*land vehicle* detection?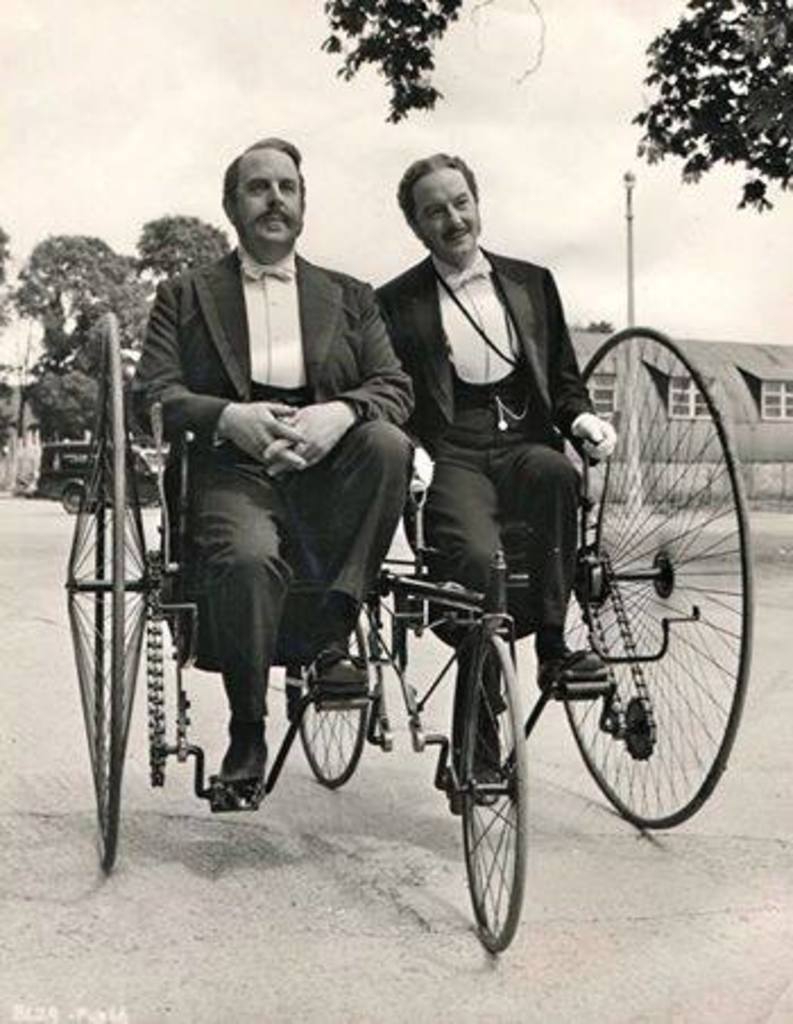
57 324 759 947
